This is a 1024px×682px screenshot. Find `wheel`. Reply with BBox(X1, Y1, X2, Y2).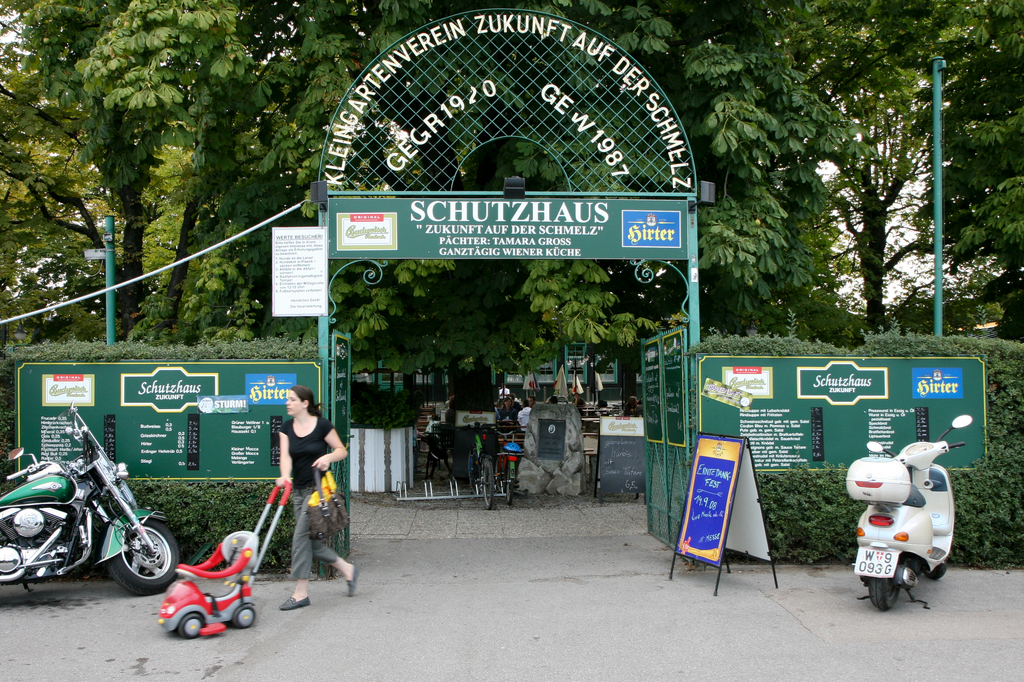
BBox(504, 464, 518, 506).
